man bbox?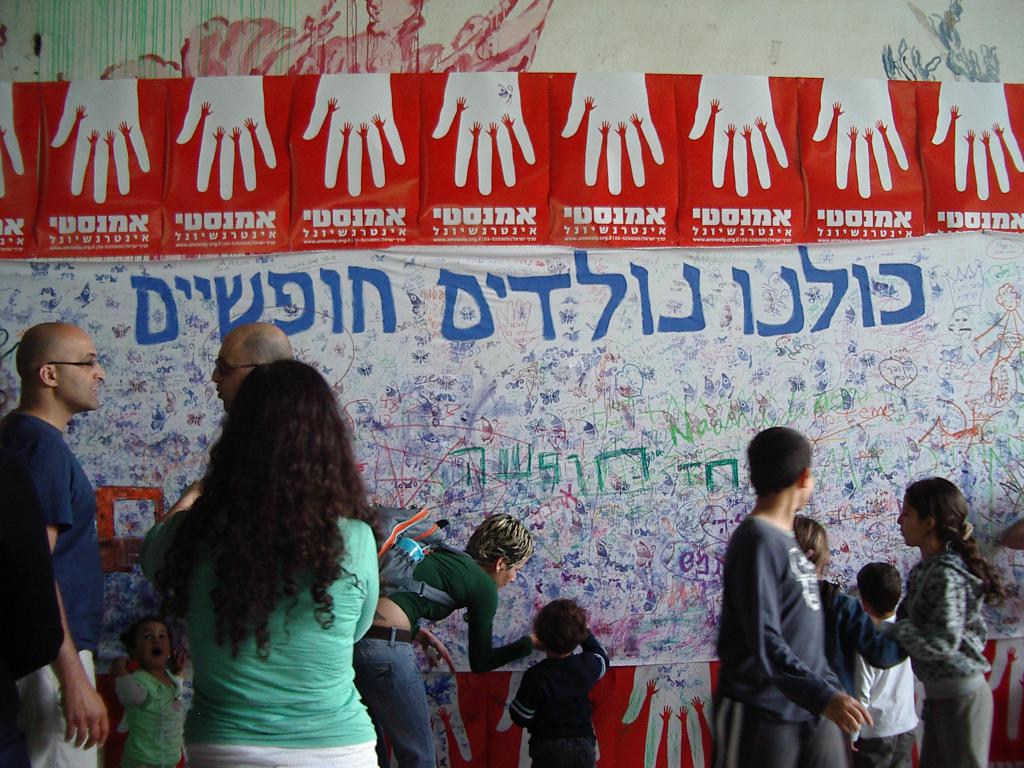
x1=0, y1=324, x2=136, y2=767
